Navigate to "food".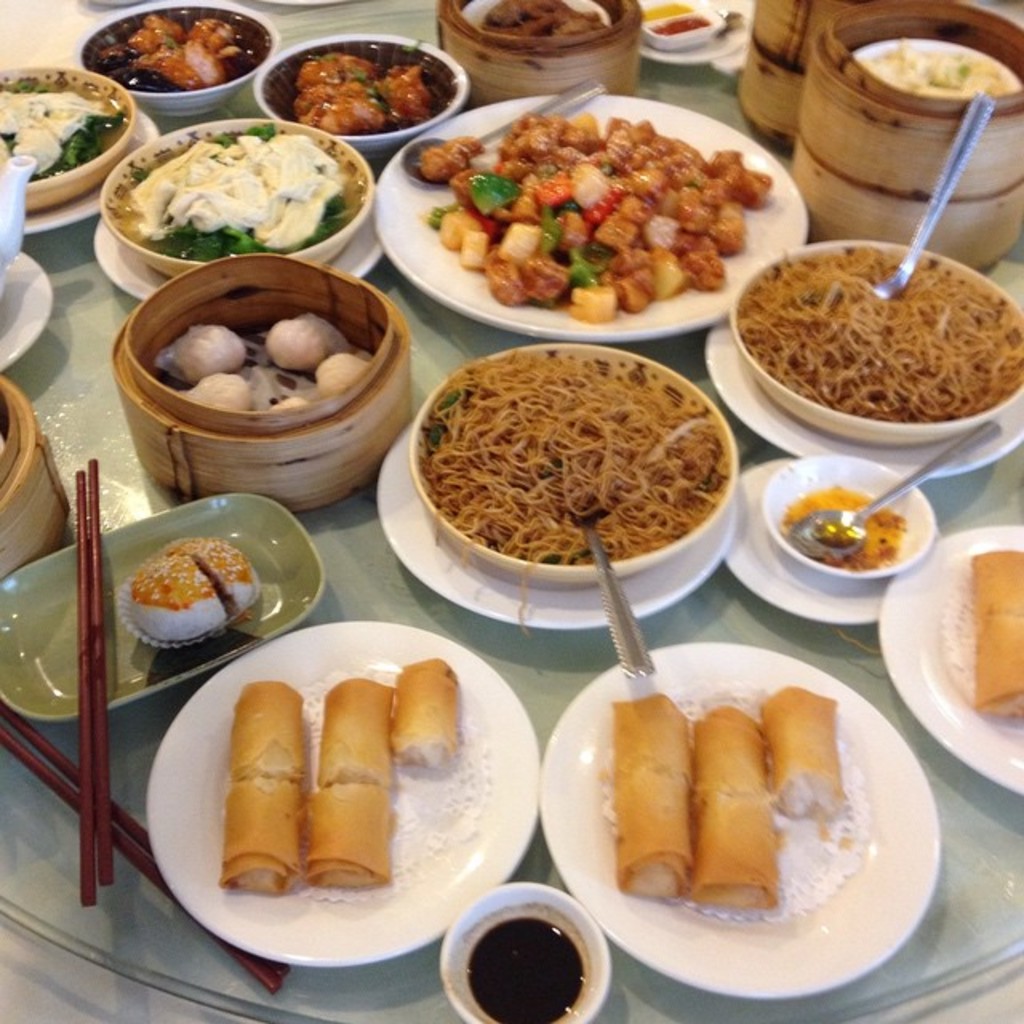
Navigation target: (182, 366, 254, 414).
